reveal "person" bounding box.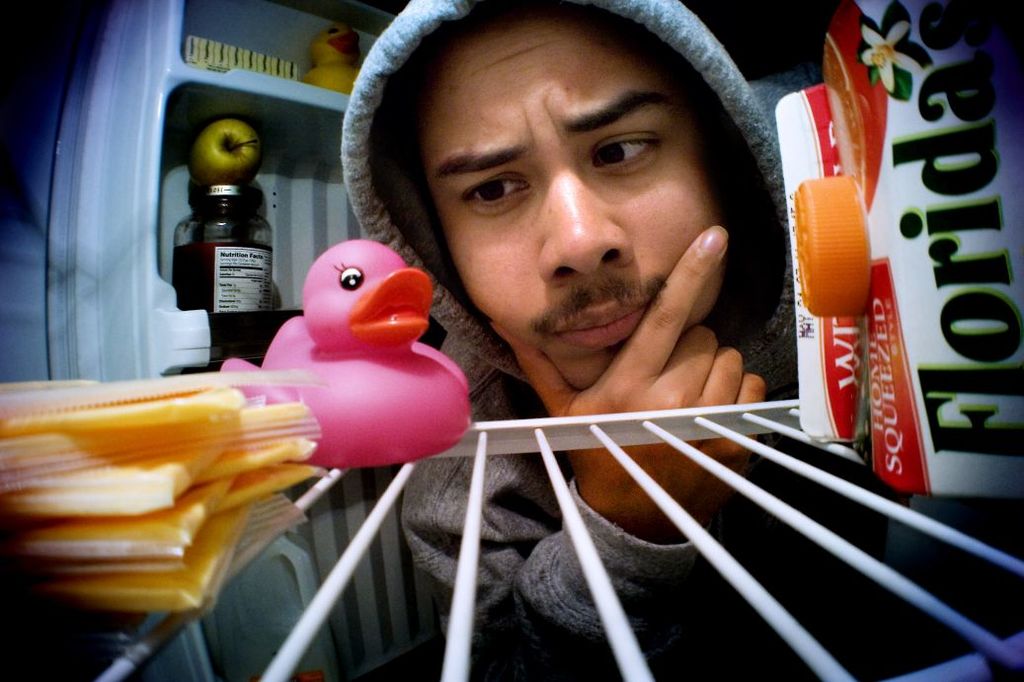
Revealed: (left=407, top=0, right=823, bottom=681).
